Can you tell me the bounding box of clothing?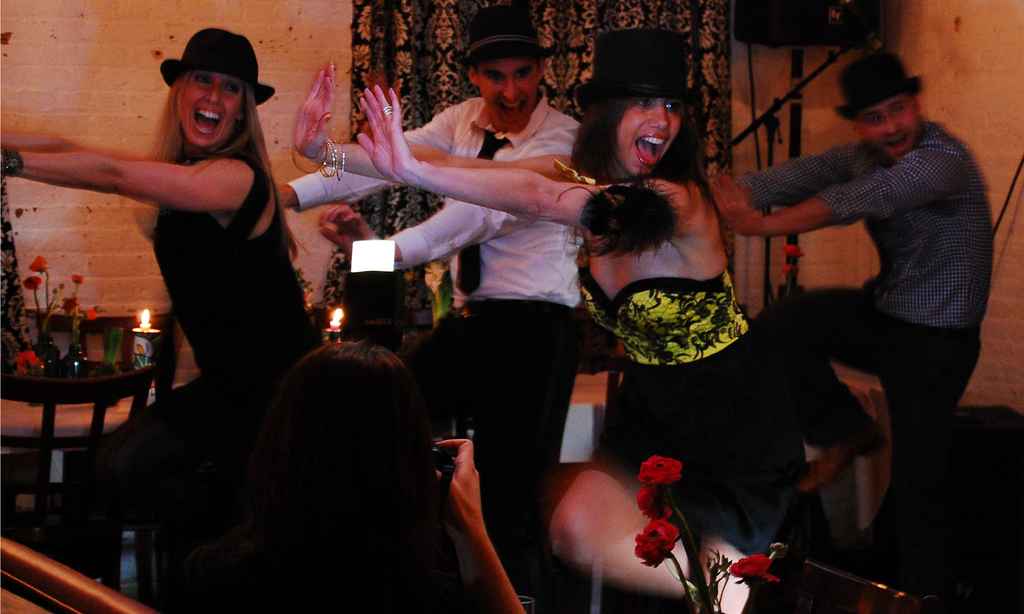
pyautogui.locateOnScreen(85, 147, 320, 569).
